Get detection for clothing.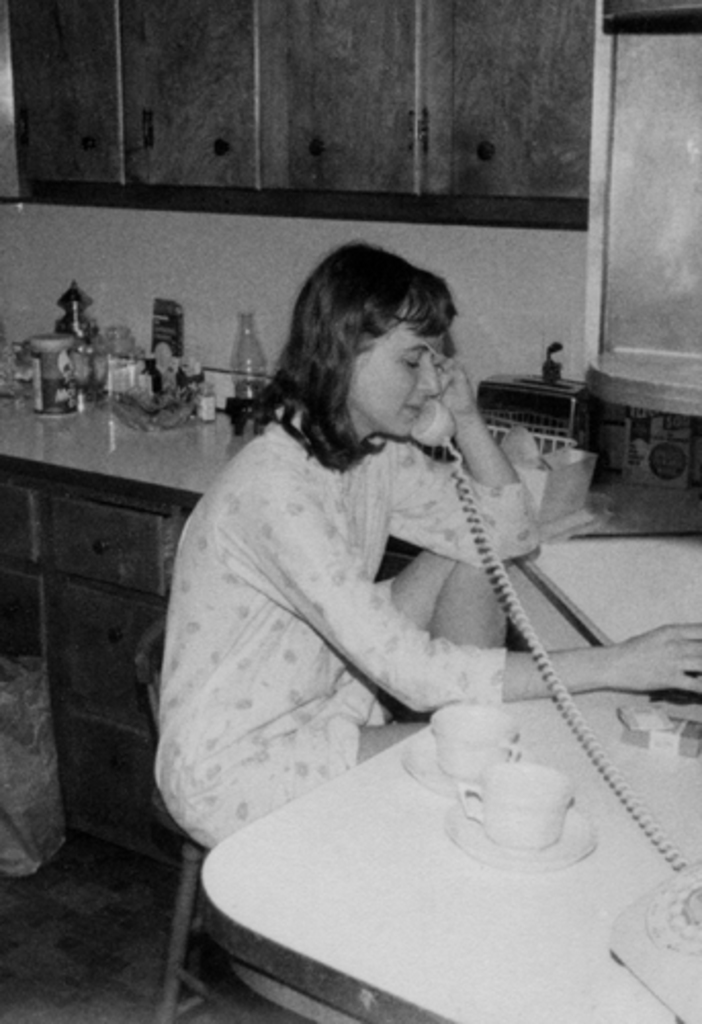
Detection: bbox=[153, 418, 540, 846].
